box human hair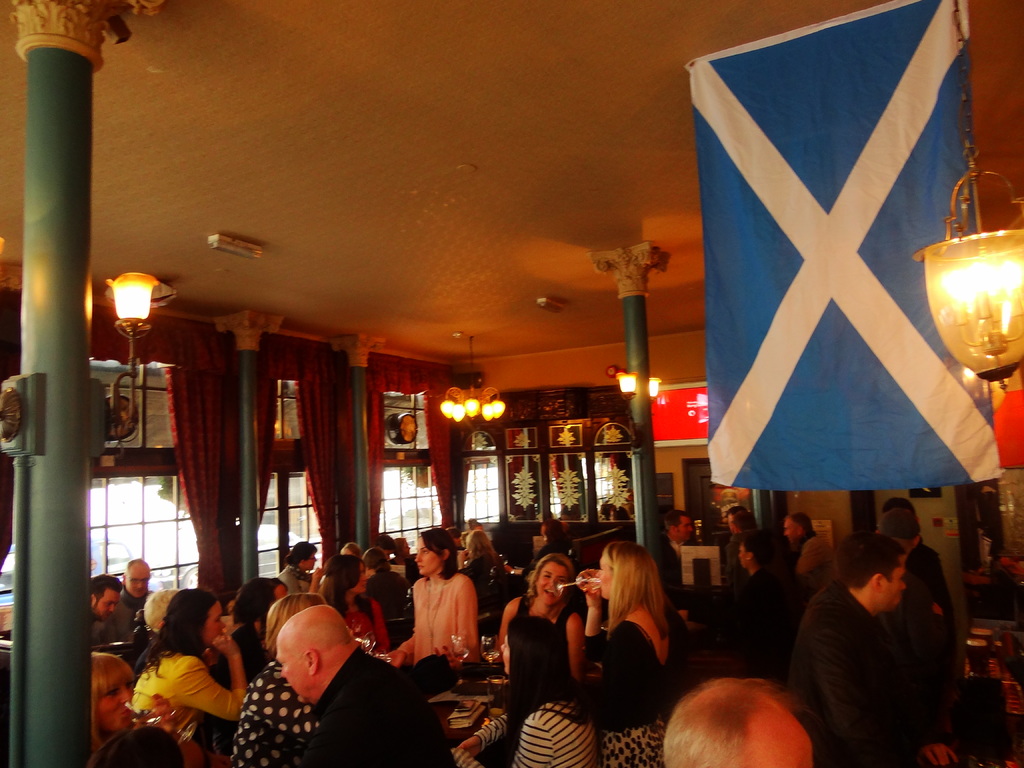
locate(785, 511, 815, 540)
